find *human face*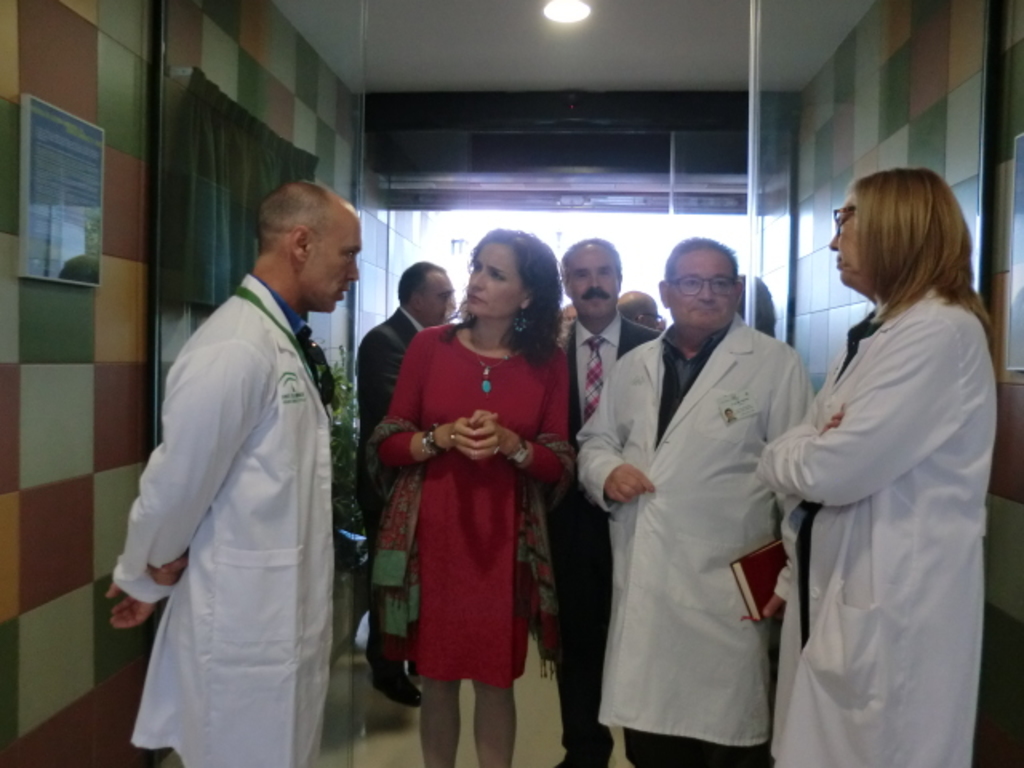
crop(467, 240, 526, 320)
